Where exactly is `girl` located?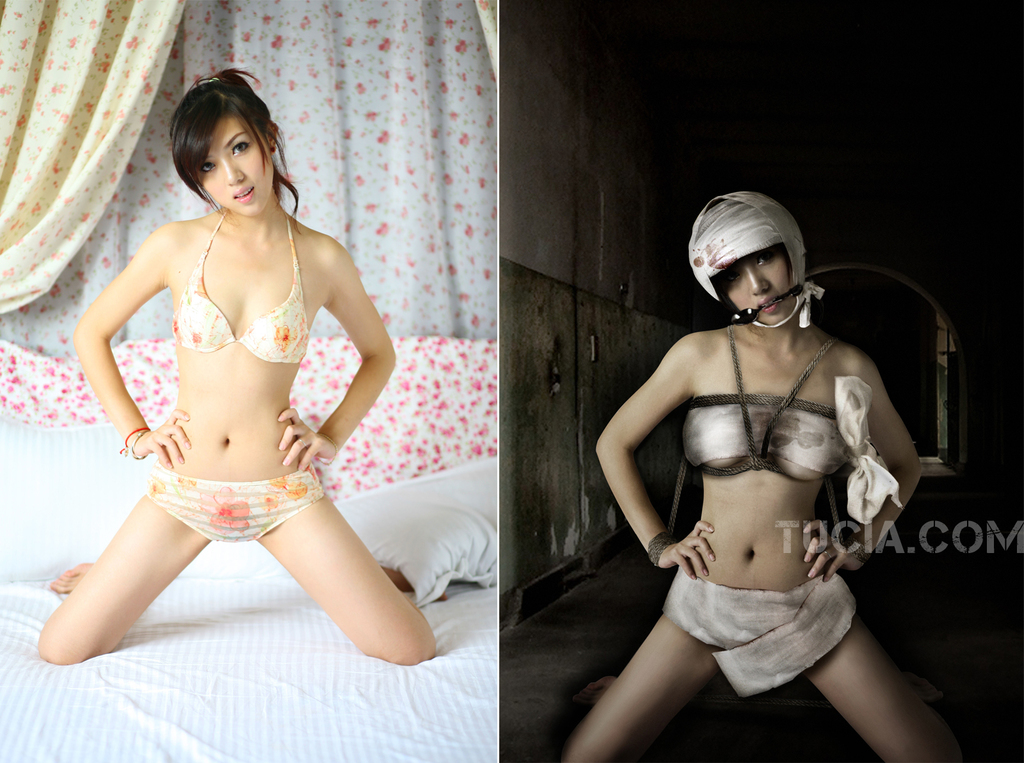
Its bounding box is 553/184/961/762.
